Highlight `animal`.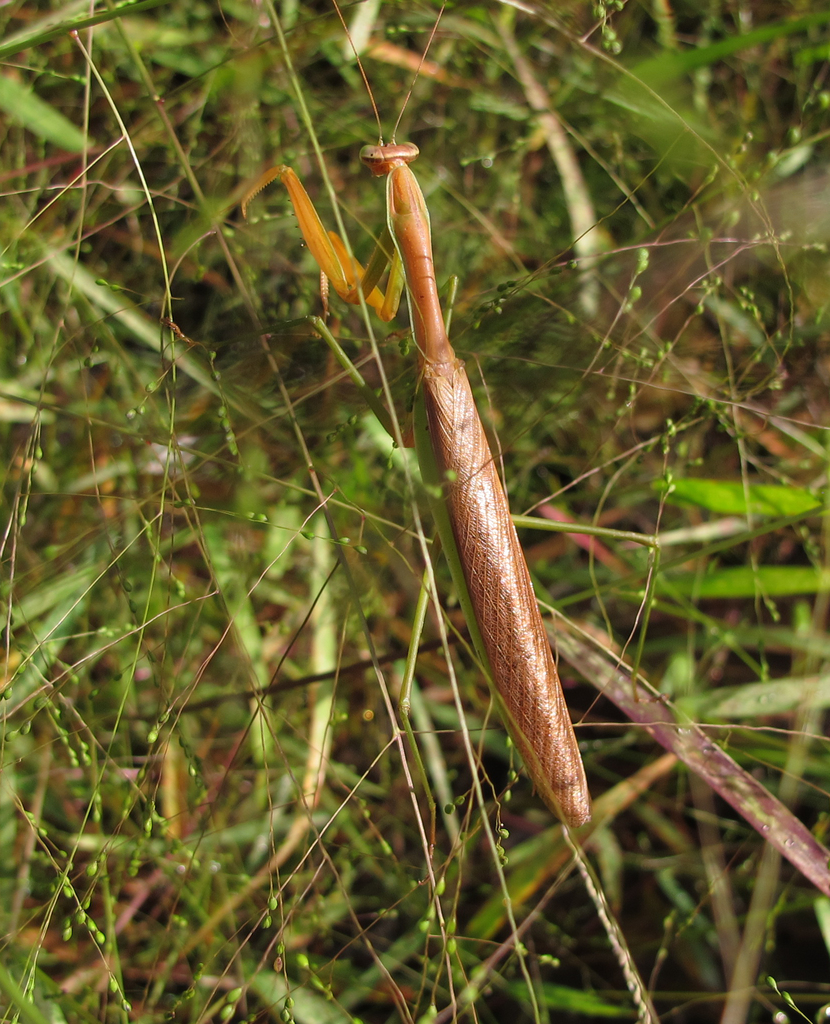
Highlighted region: 238/0/594/829.
